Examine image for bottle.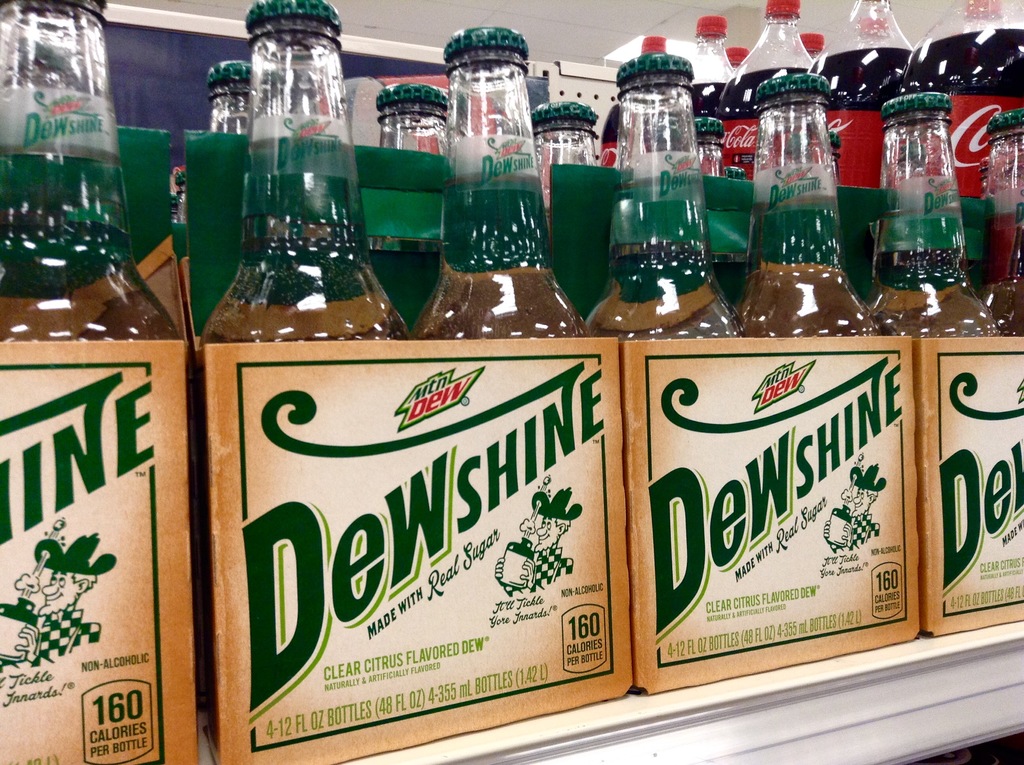
Examination result: l=681, t=18, r=733, b=173.
